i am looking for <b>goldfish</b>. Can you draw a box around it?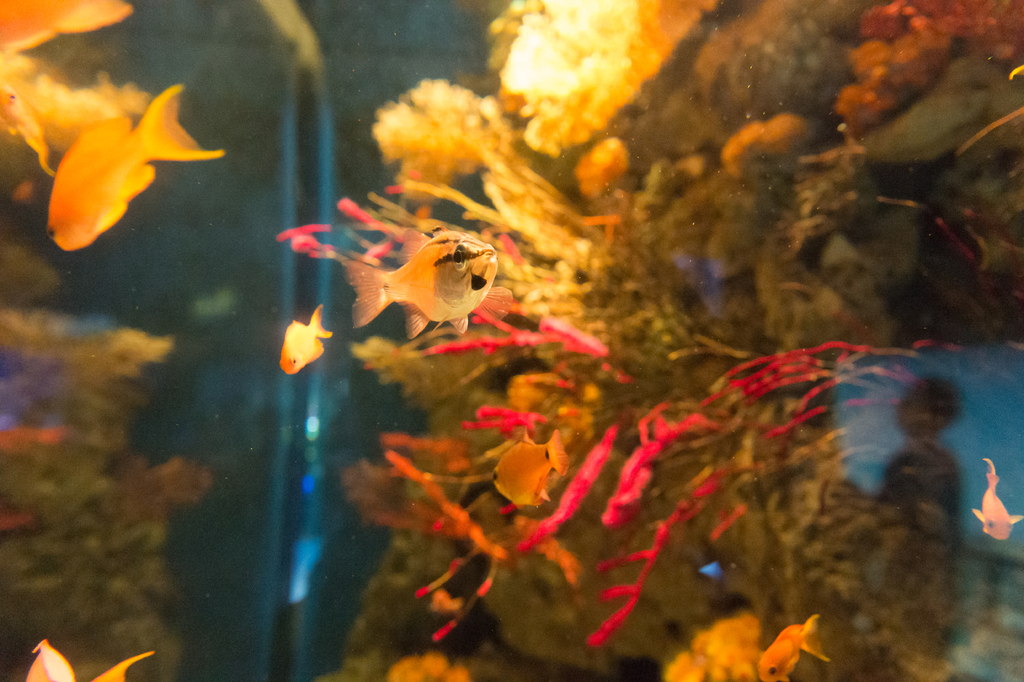
Sure, the bounding box is Rect(489, 432, 566, 509).
